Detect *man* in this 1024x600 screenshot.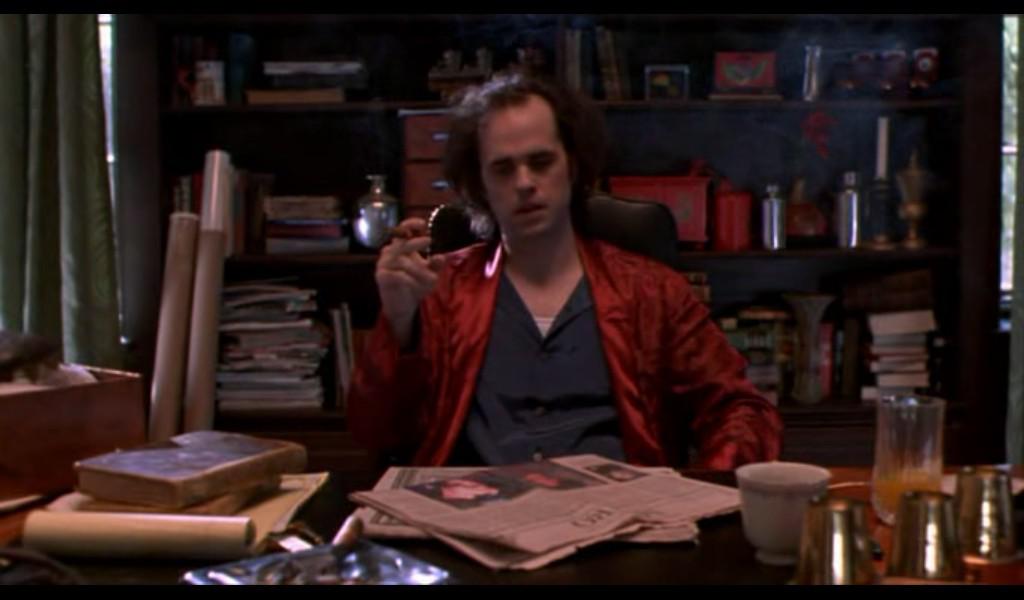
Detection: crop(338, 97, 794, 491).
